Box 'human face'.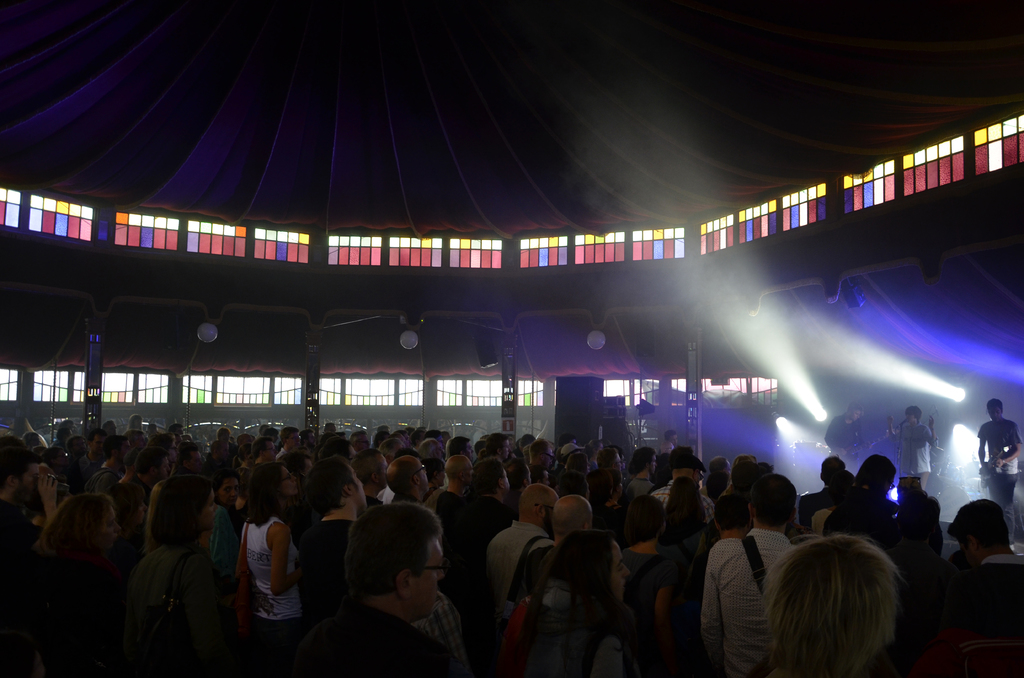
region(29, 434, 40, 444).
